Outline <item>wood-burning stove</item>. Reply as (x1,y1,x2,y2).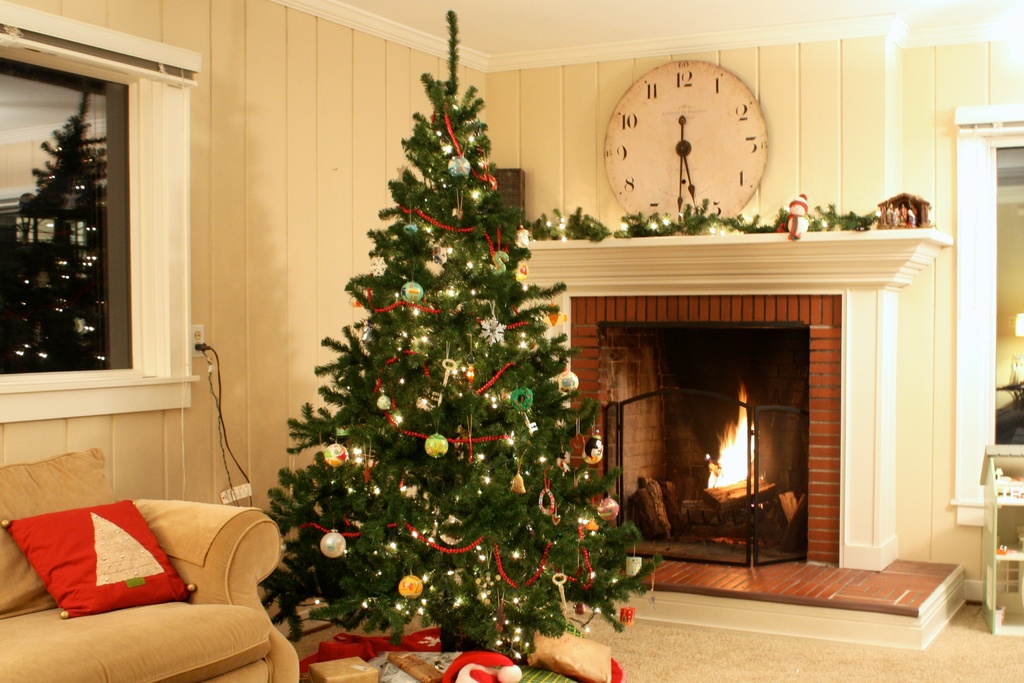
(600,325,808,561).
